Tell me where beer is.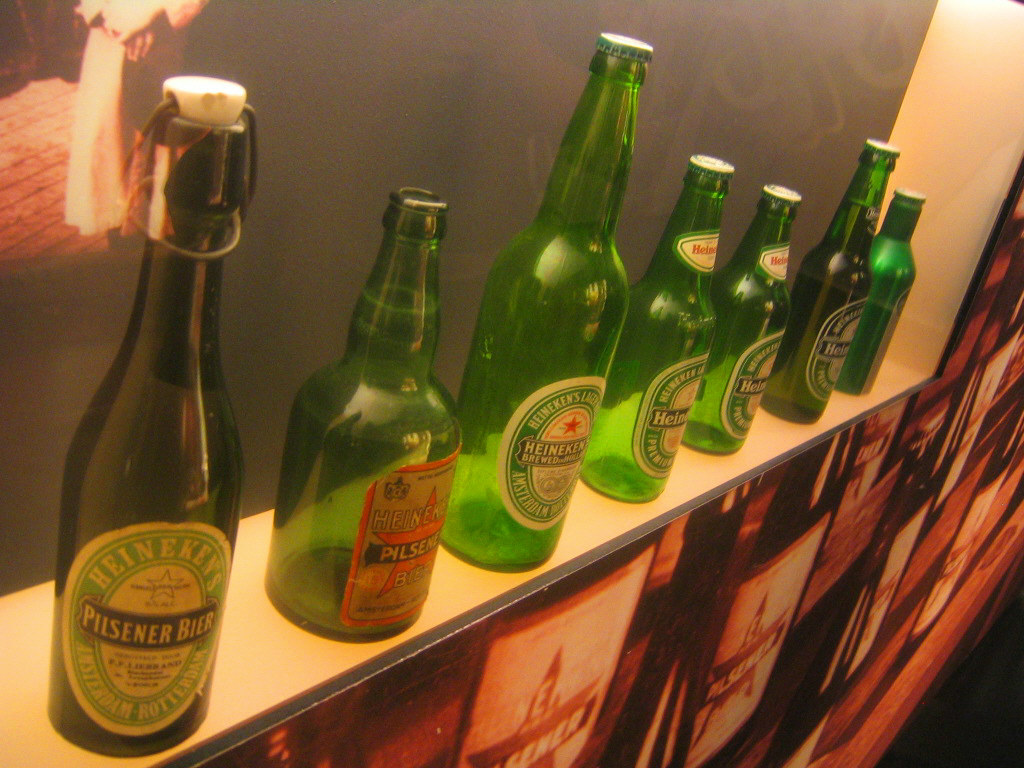
beer is at (759,137,892,442).
